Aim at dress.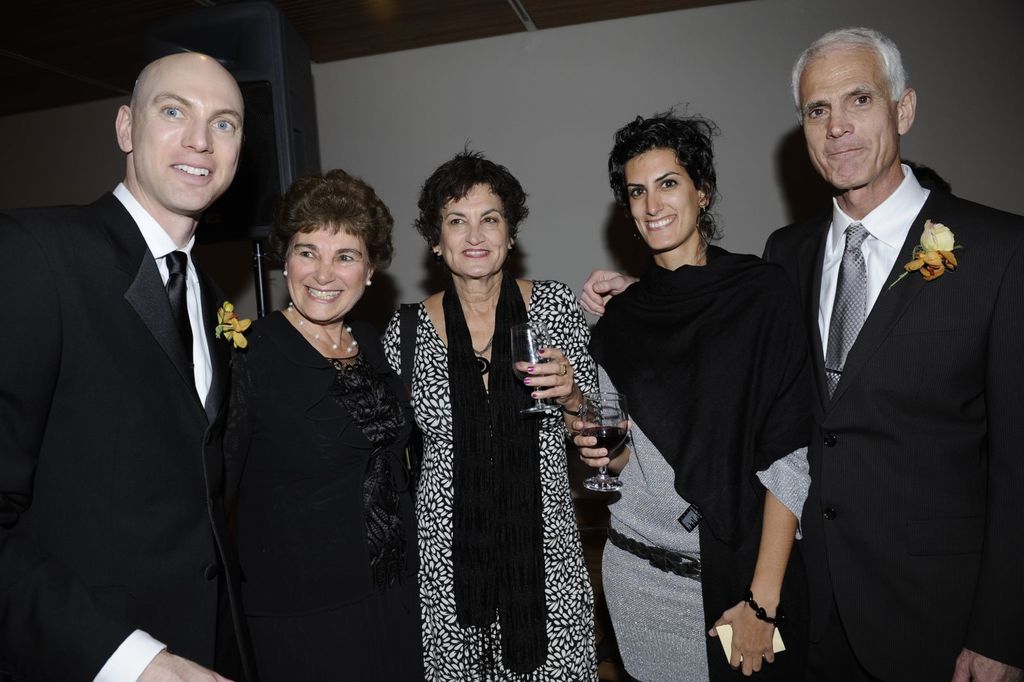
Aimed at left=598, top=364, right=811, bottom=681.
